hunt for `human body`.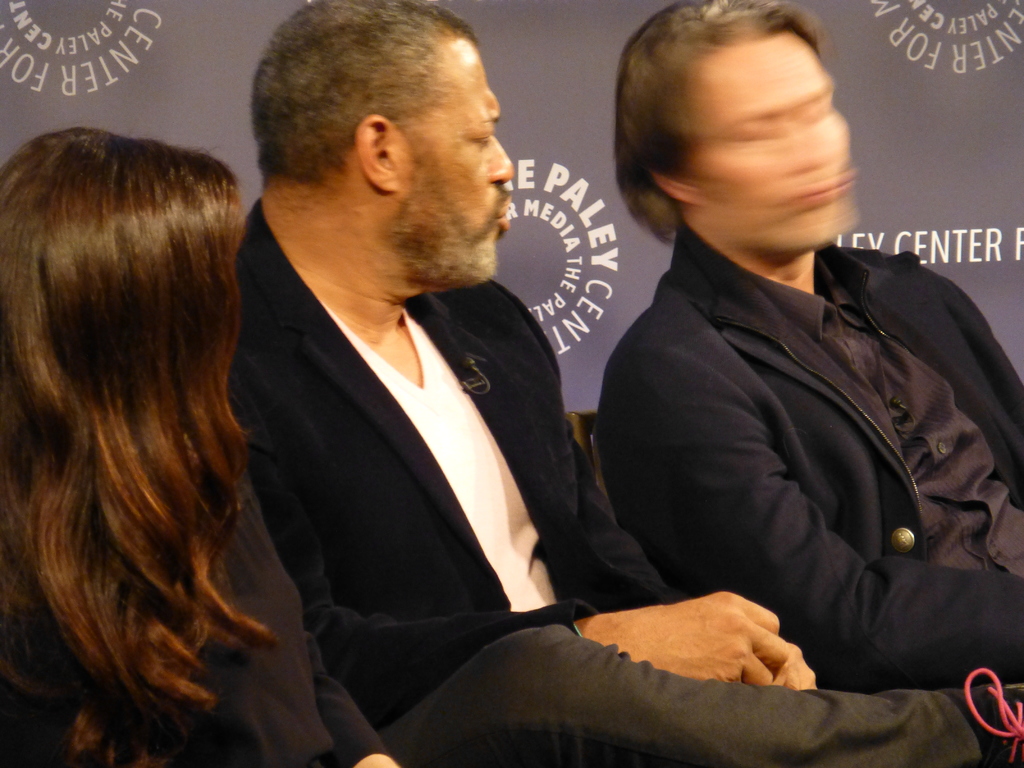
Hunted down at 596:264:1023:692.
